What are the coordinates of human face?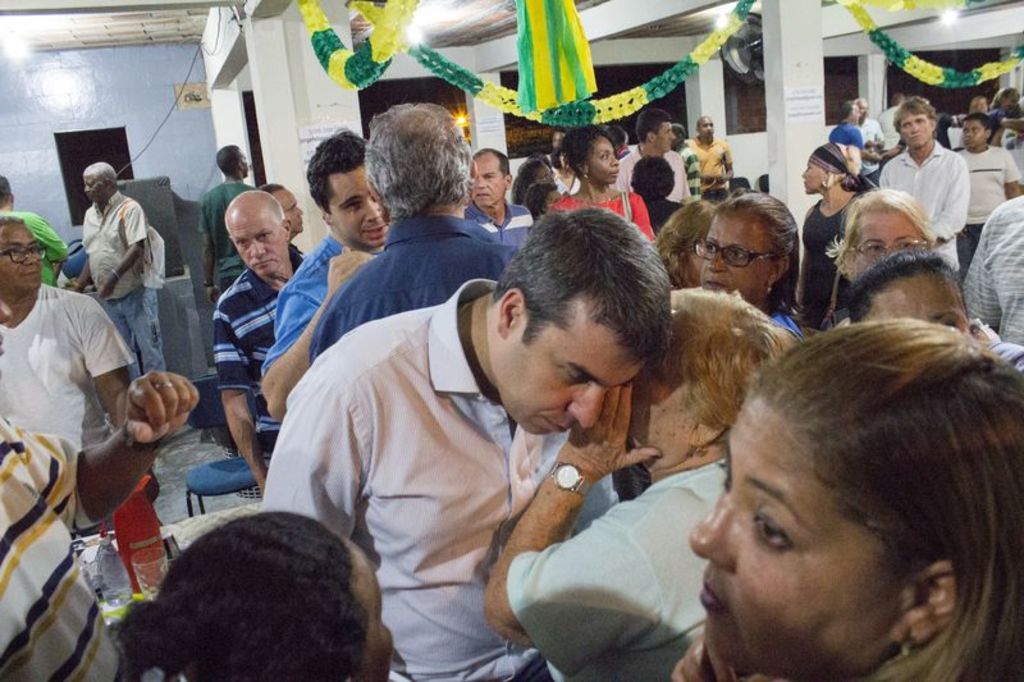
631,369,704,472.
